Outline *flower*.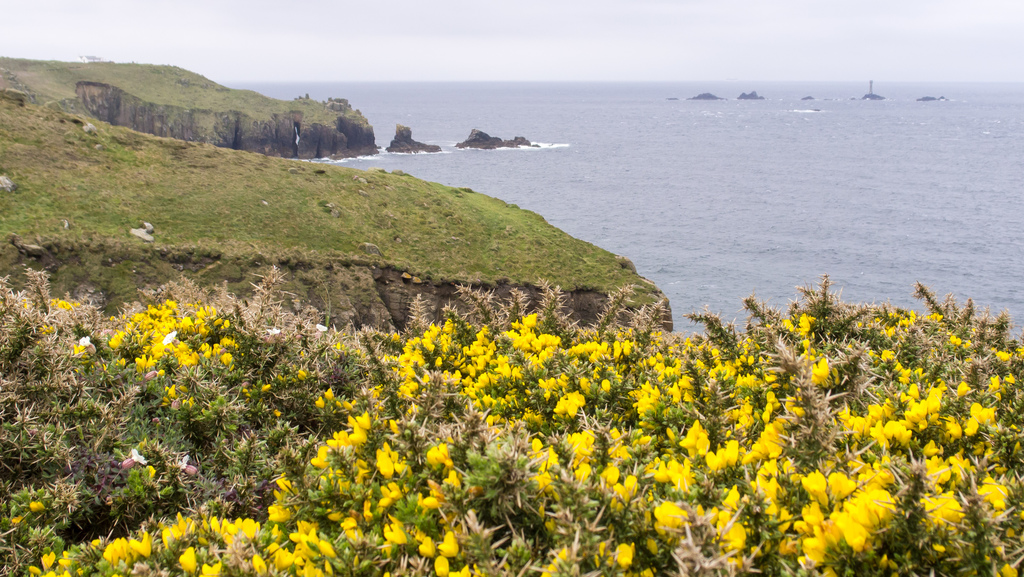
Outline: <box>49,299,81,318</box>.
